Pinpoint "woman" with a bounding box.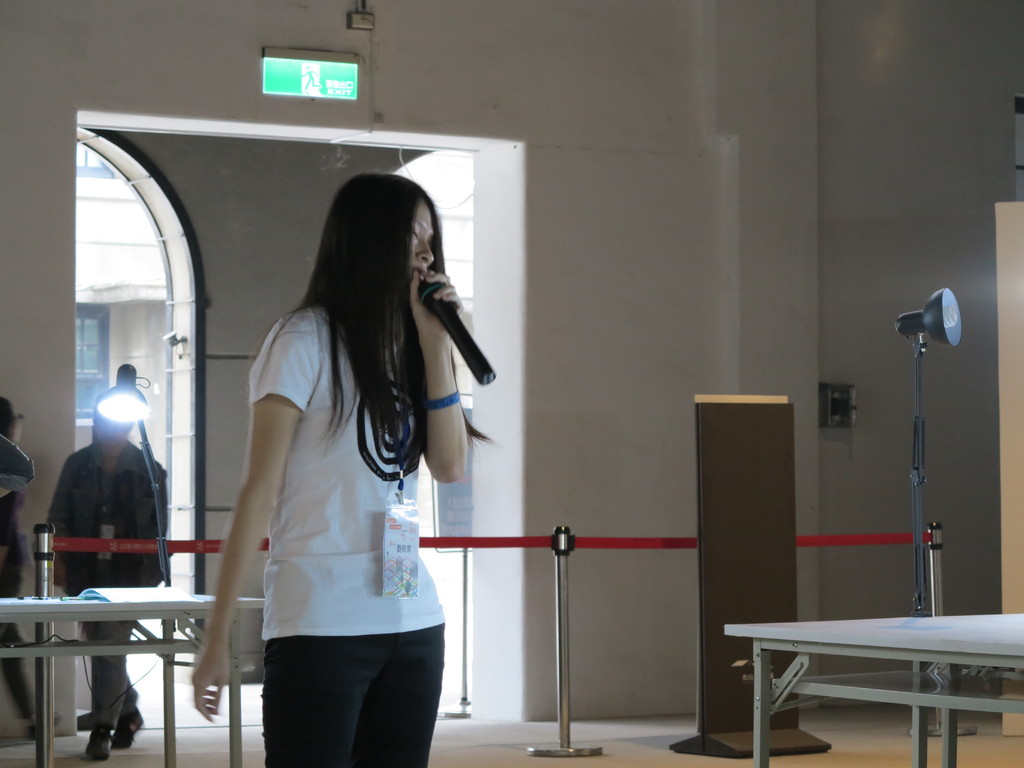
191 176 492 767.
